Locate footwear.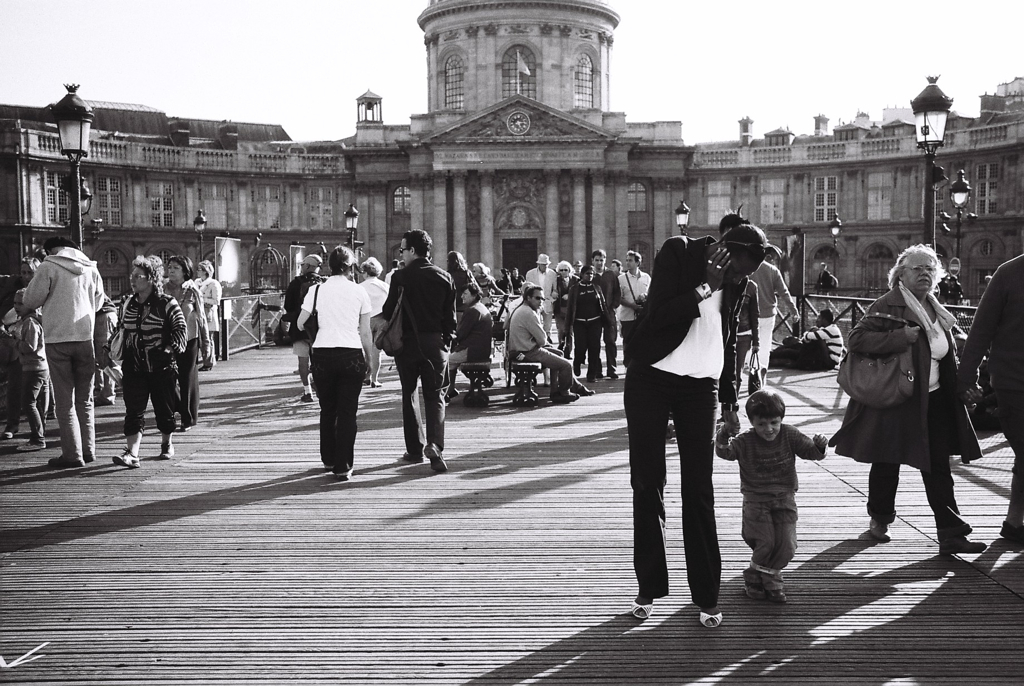
Bounding box: 627:605:654:618.
